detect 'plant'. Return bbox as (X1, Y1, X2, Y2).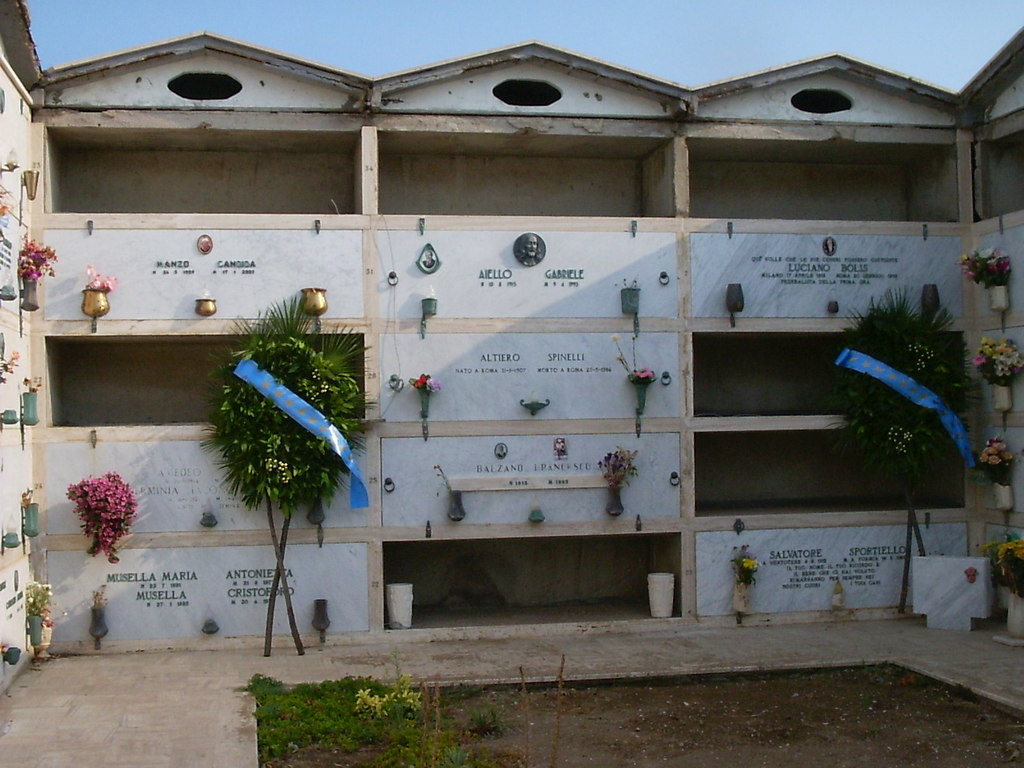
(860, 691, 876, 712).
